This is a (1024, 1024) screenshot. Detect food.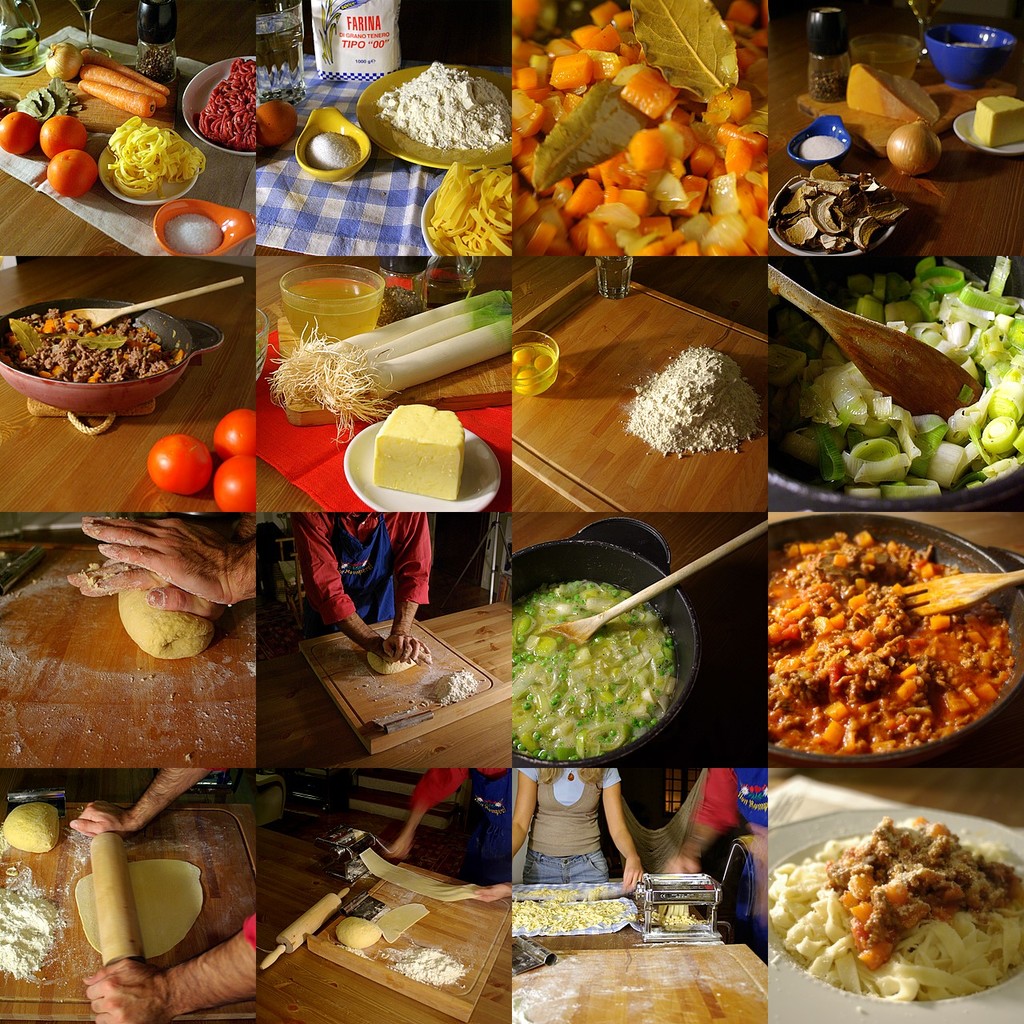
detection(334, 844, 489, 985).
